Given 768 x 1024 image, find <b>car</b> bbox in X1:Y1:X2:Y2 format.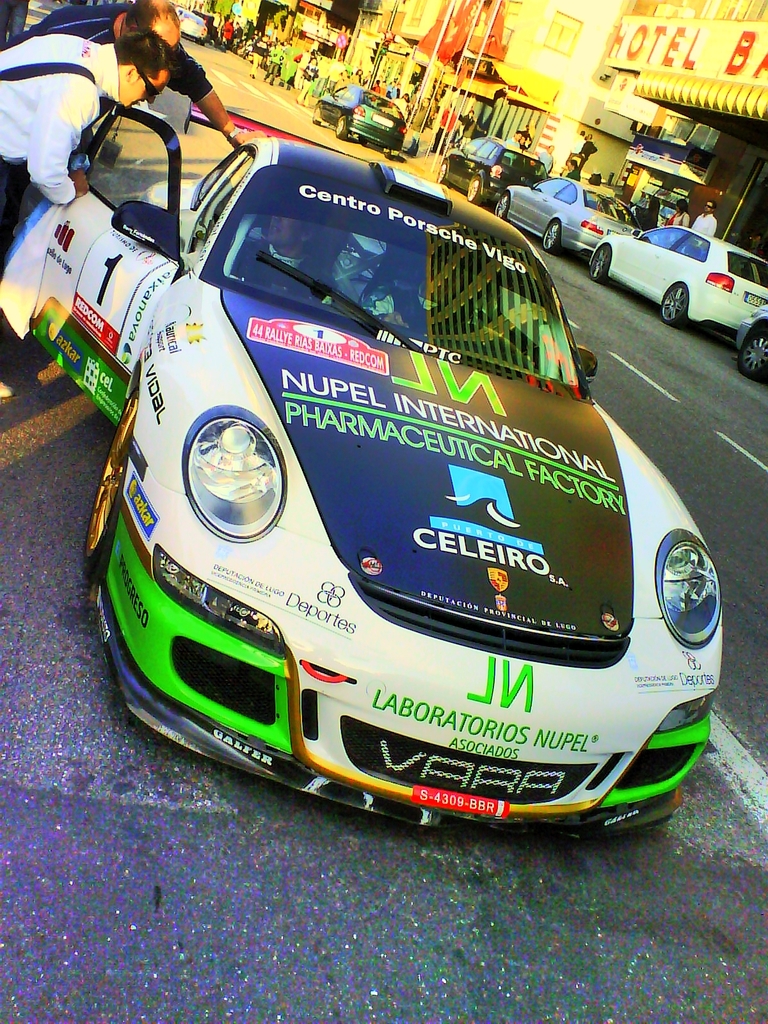
177:6:207:39.
